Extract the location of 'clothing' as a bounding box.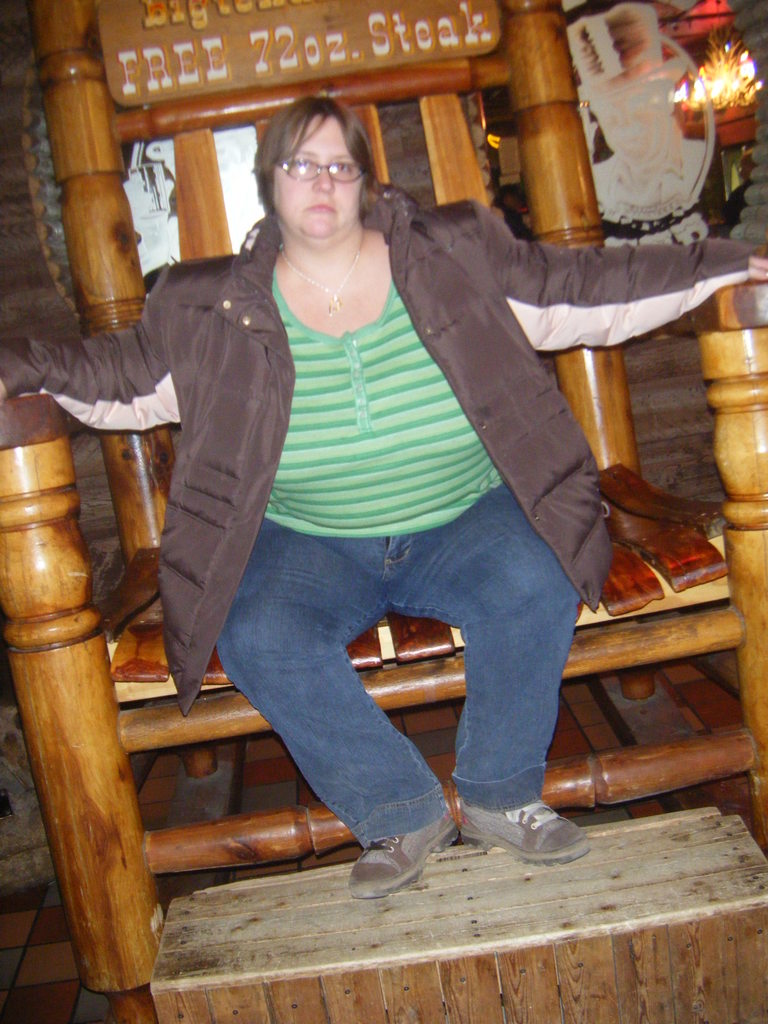
BBox(0, 173, 767, 850).
